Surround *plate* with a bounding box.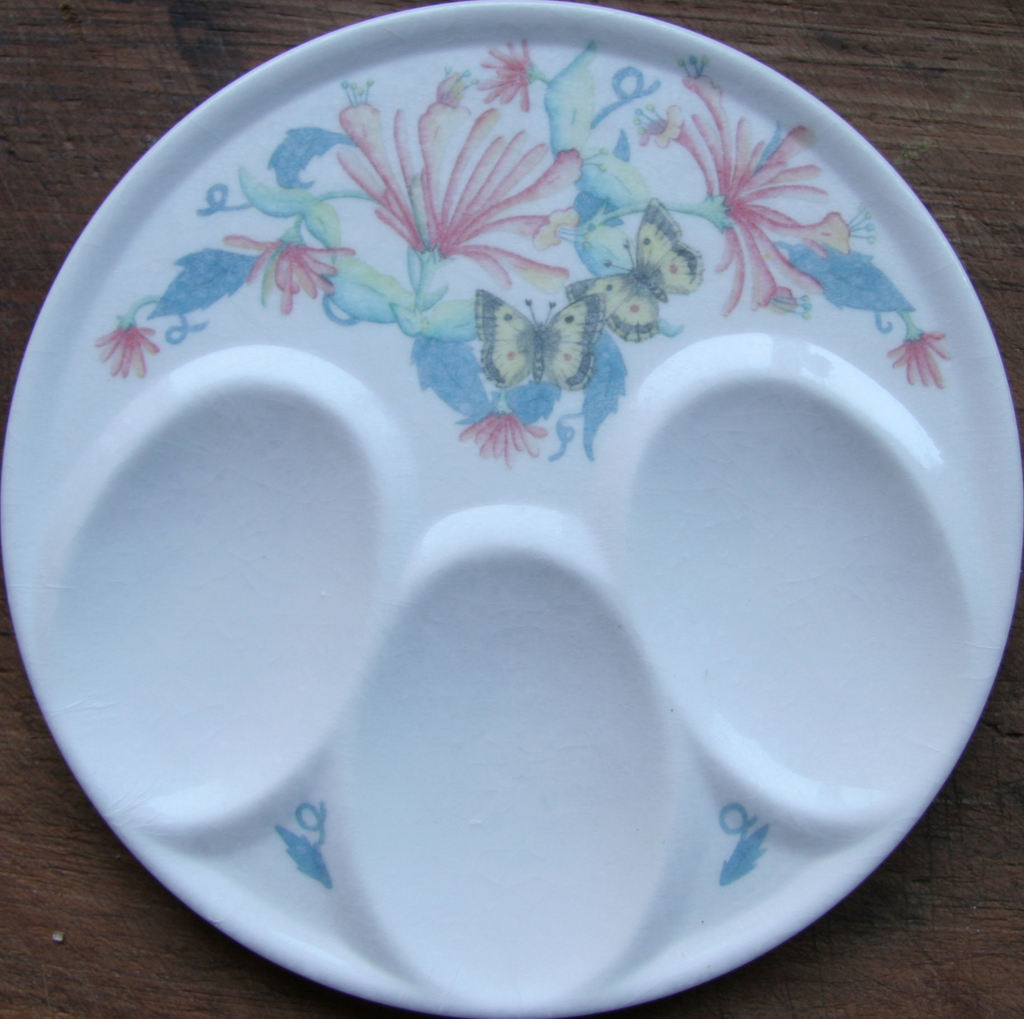
x1=0 y1=0 x2=1023 y2=1018.
